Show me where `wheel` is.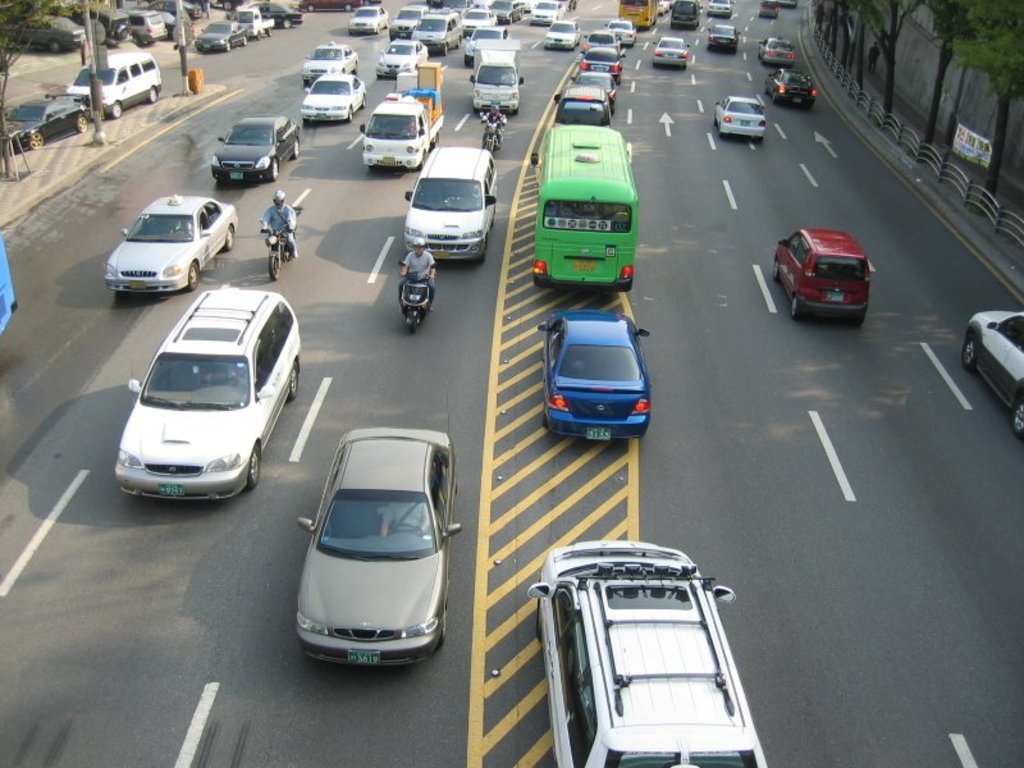
`wheel` is at left=270, top=157, right=283, bottom=182.
